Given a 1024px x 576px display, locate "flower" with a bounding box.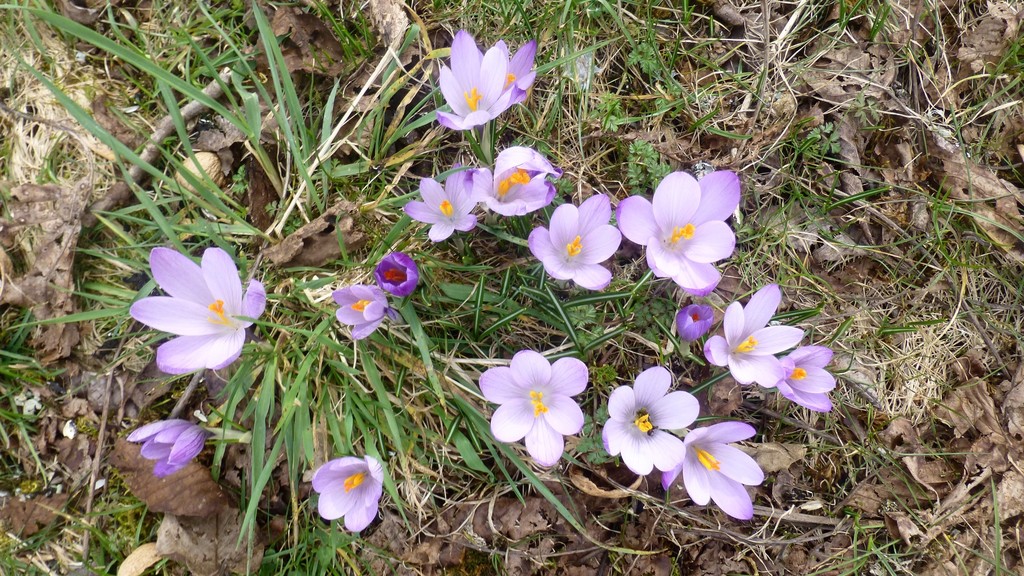
Located: pyautogui.locateOnScreen(700, 289, 808, 387).
